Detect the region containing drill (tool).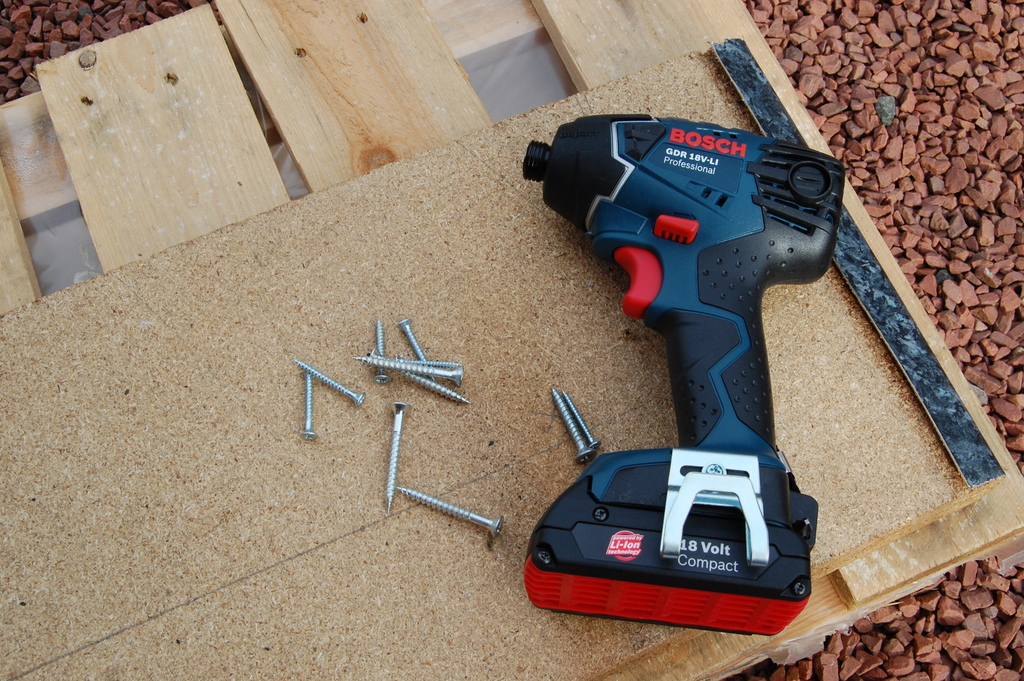
BBox(517, 115, 848, 625).
